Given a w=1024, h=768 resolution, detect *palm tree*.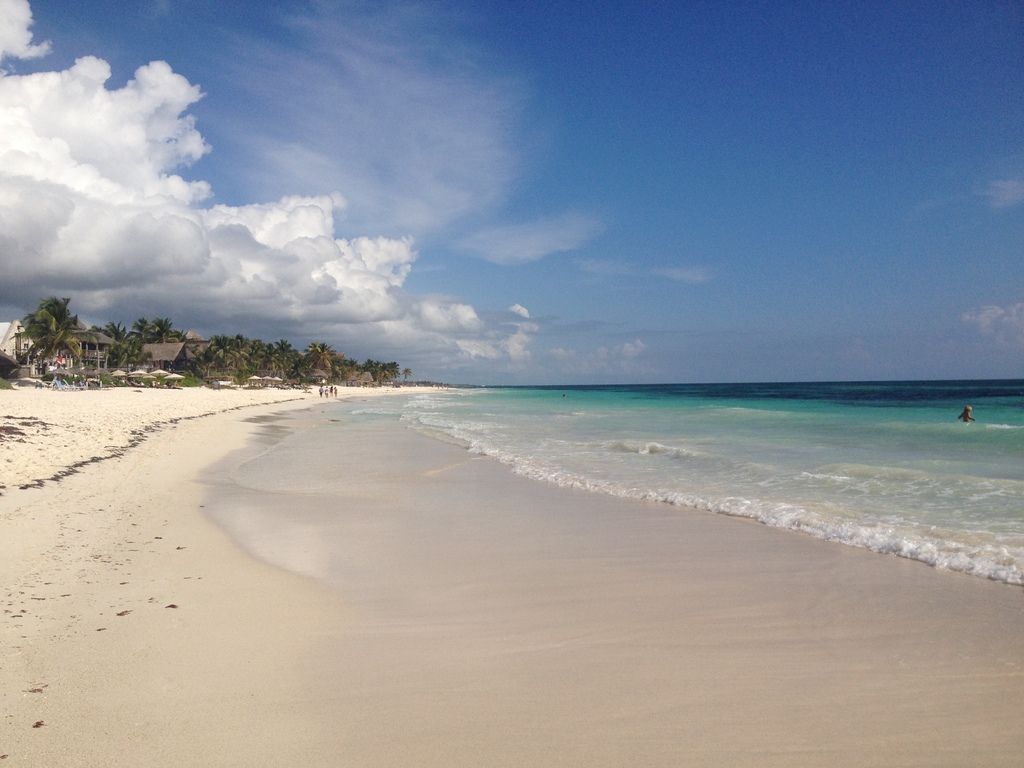
{"x1": 100, "y1": 323, "x2": 132, "y2": 372}.
